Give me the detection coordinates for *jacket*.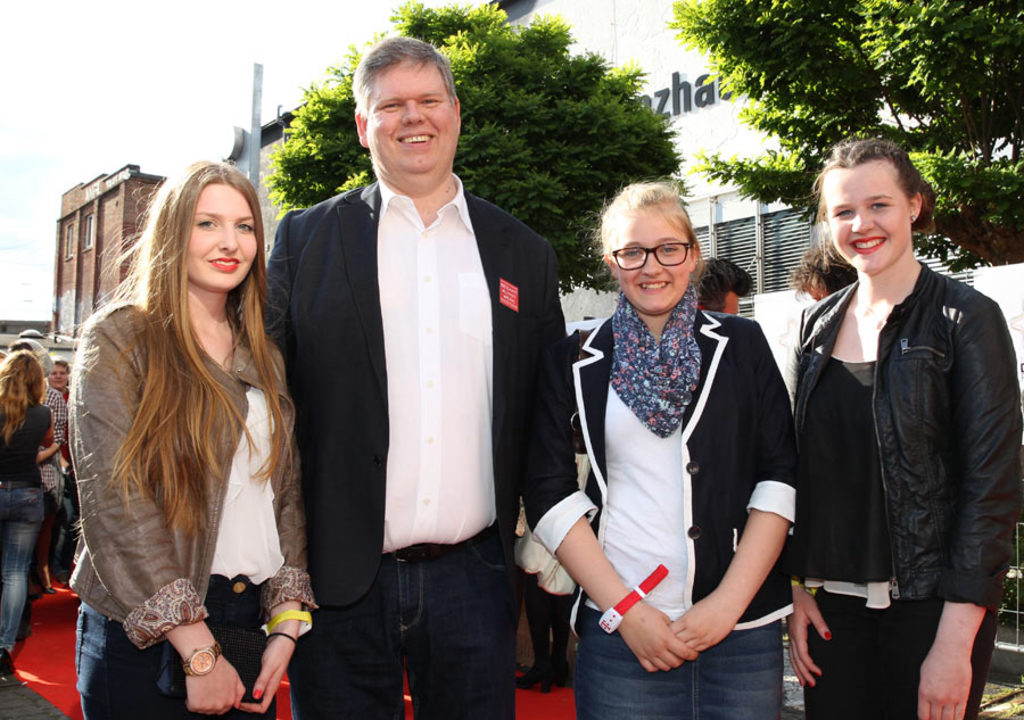
(left=791, top=216, right=1009, bottom=623).
